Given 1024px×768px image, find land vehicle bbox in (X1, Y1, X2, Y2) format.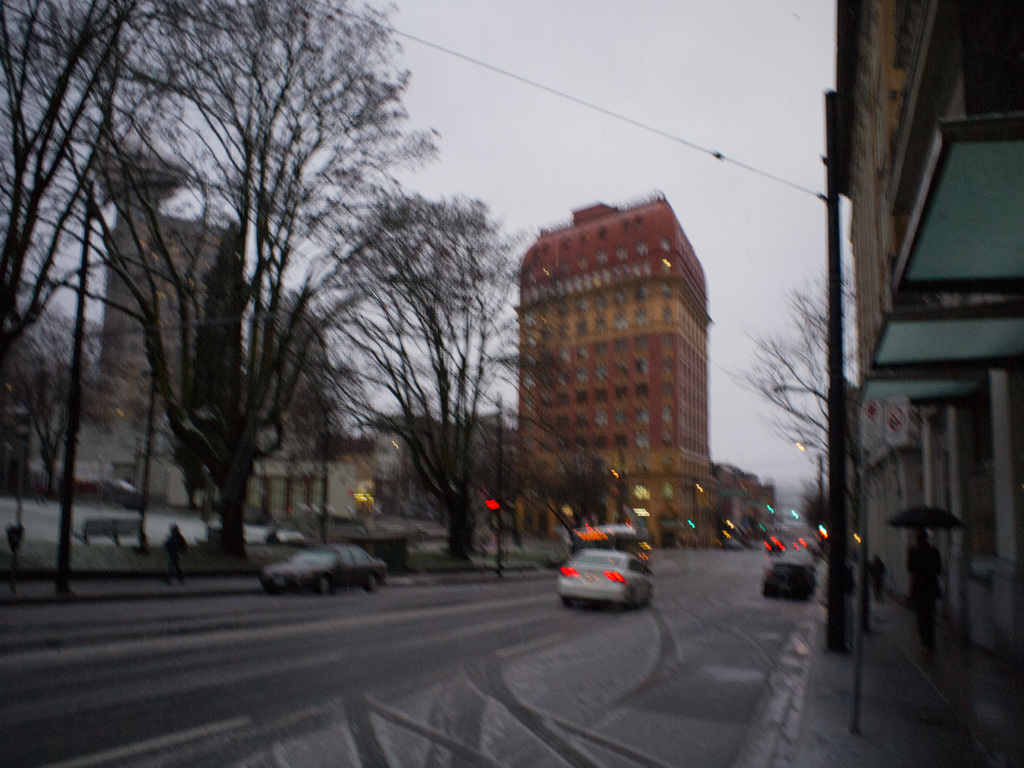
(250, 534, 386, 606).
